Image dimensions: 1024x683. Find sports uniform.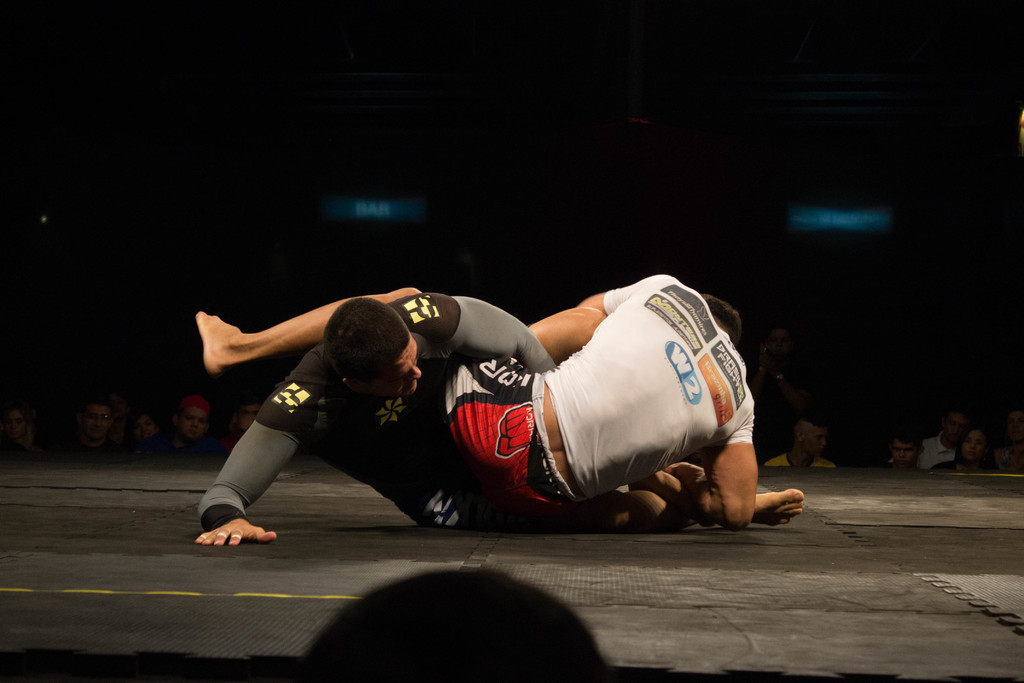
region(441, 262, 756, 515).
